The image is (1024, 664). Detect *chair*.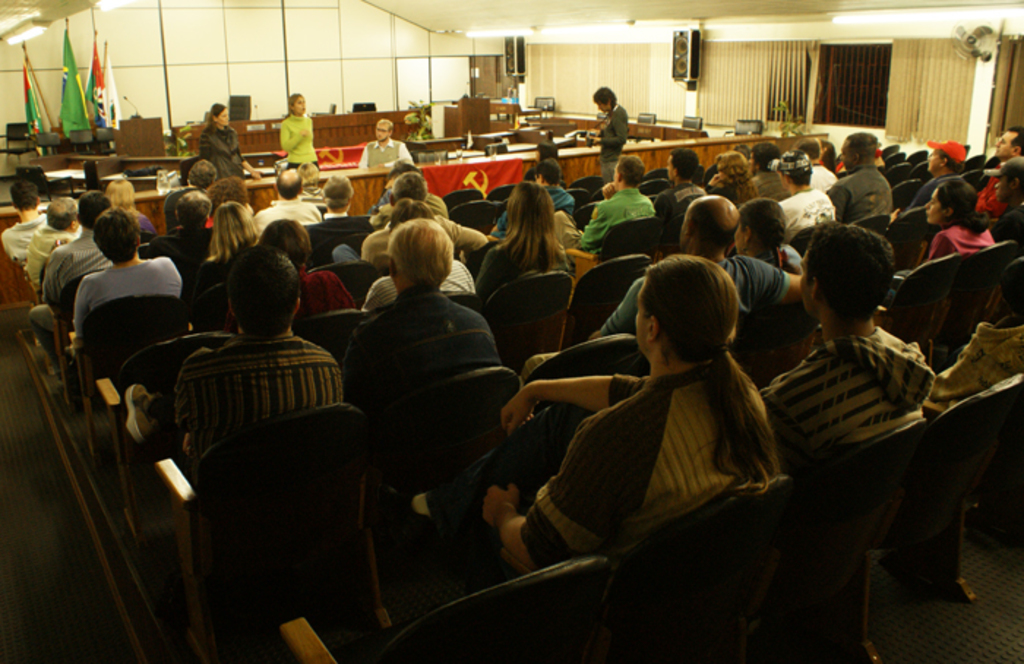
Detection: pyautogui.locateOnScreen(964, 154, 982, 174).
